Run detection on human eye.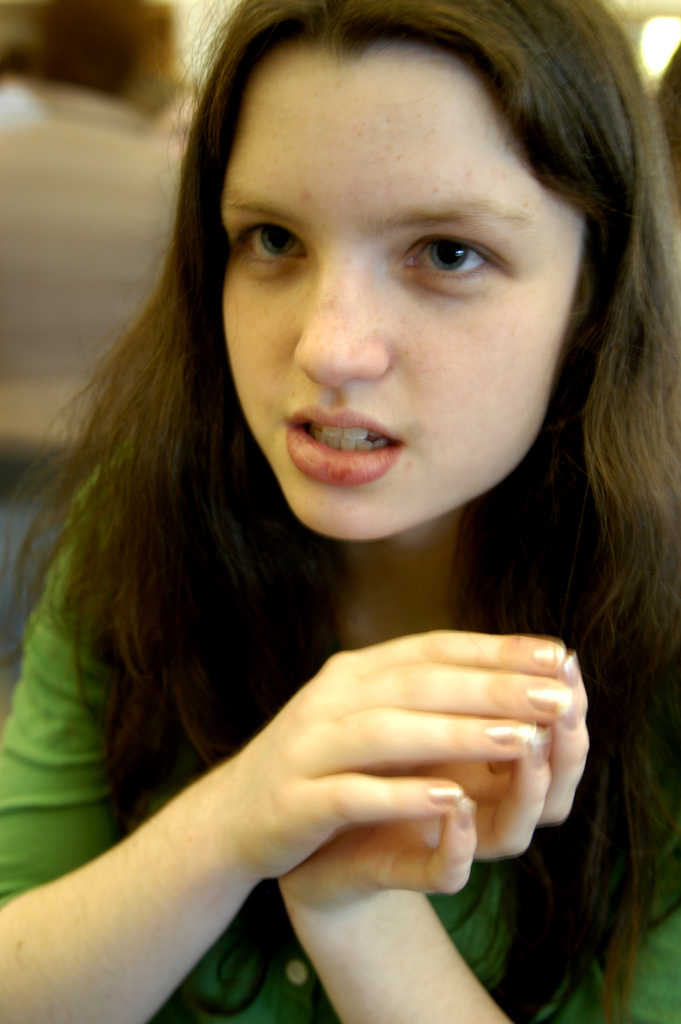
Result: crop(401, 219, 518, 292).
